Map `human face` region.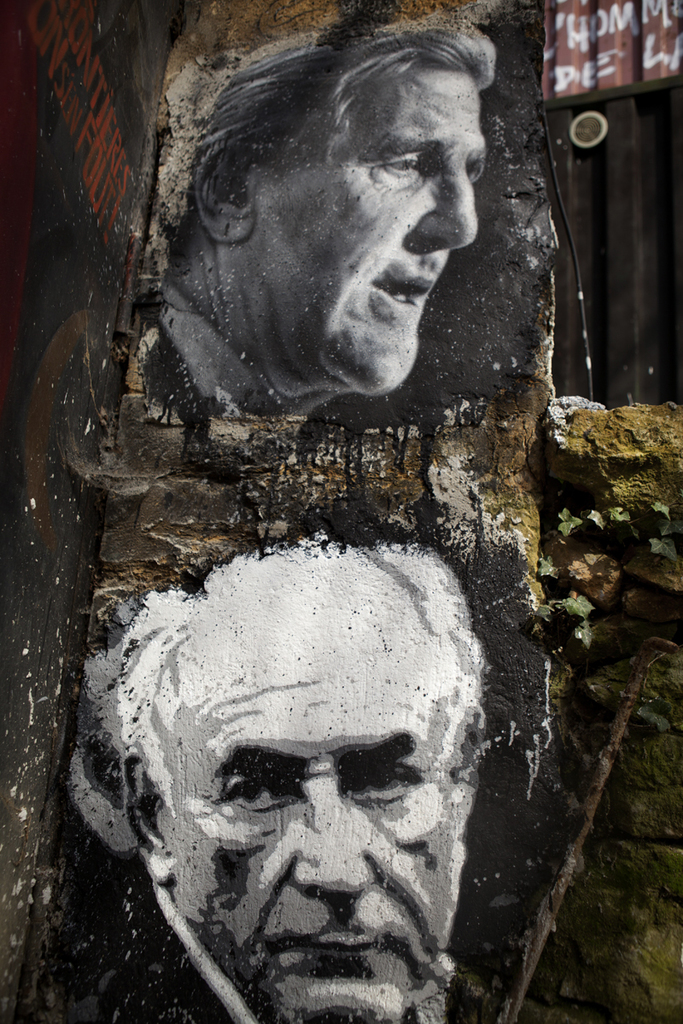
Mapped to bbox=[154, 577, 464, 1023].
